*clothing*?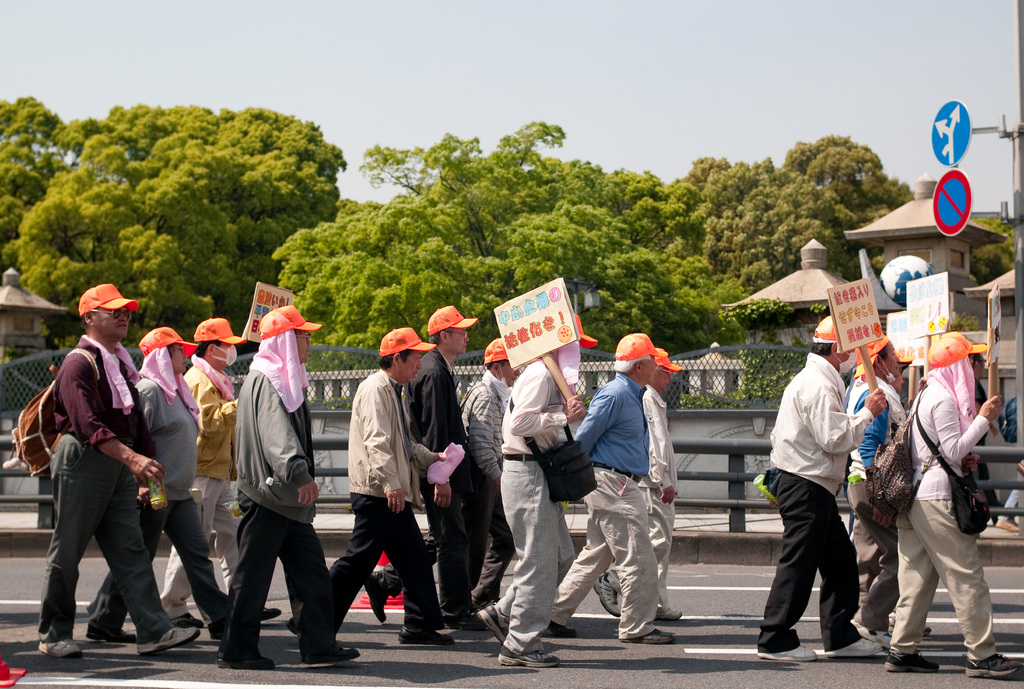
(left=184, top=364, right=248, bottom=597)
